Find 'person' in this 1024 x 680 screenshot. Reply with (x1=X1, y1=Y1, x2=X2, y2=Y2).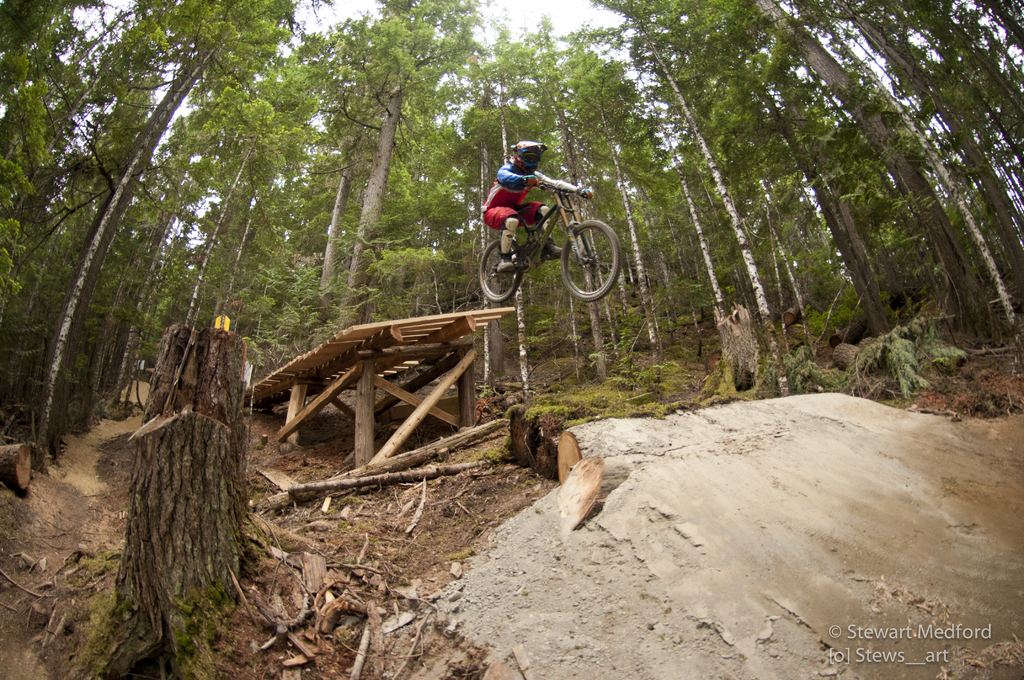
(x1=479, y1=136, x2=591, y2=275).
